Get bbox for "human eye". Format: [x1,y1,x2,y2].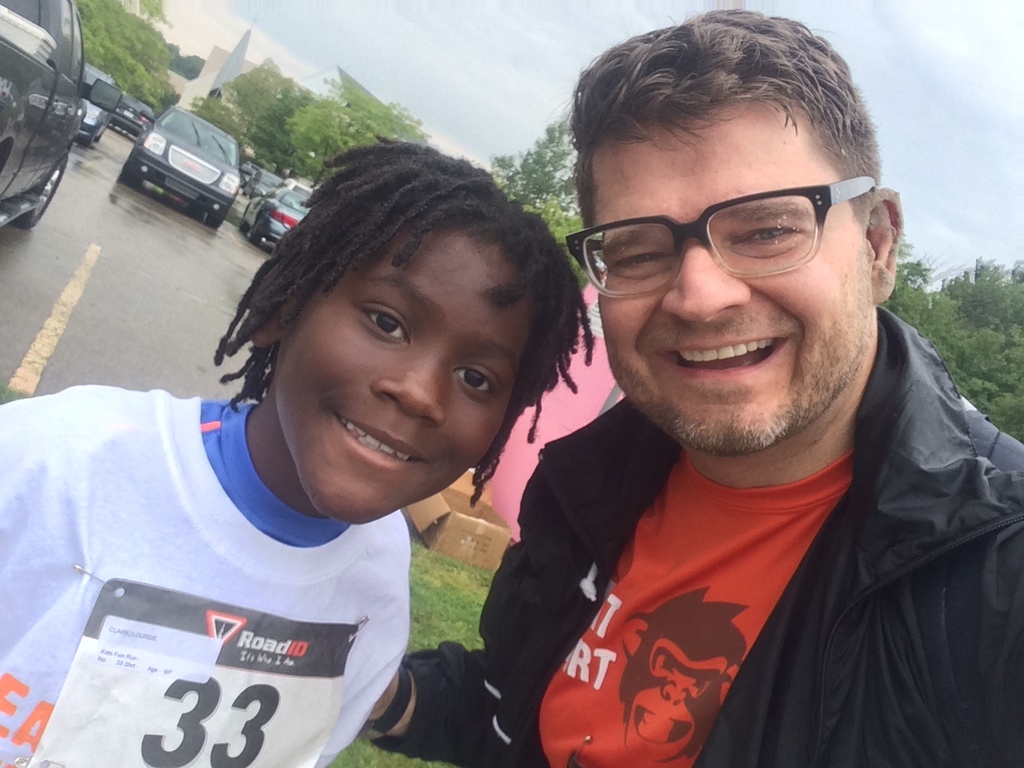
[447,365,494,405].
